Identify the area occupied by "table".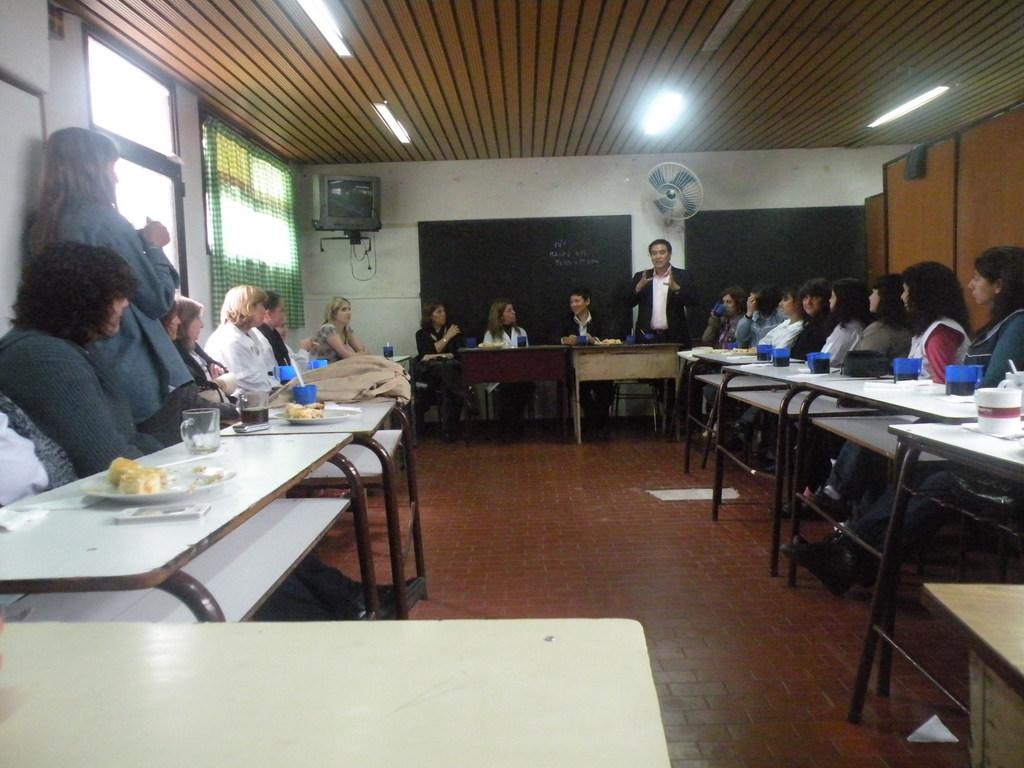
Area: box=[466, 344, 572, 446].
